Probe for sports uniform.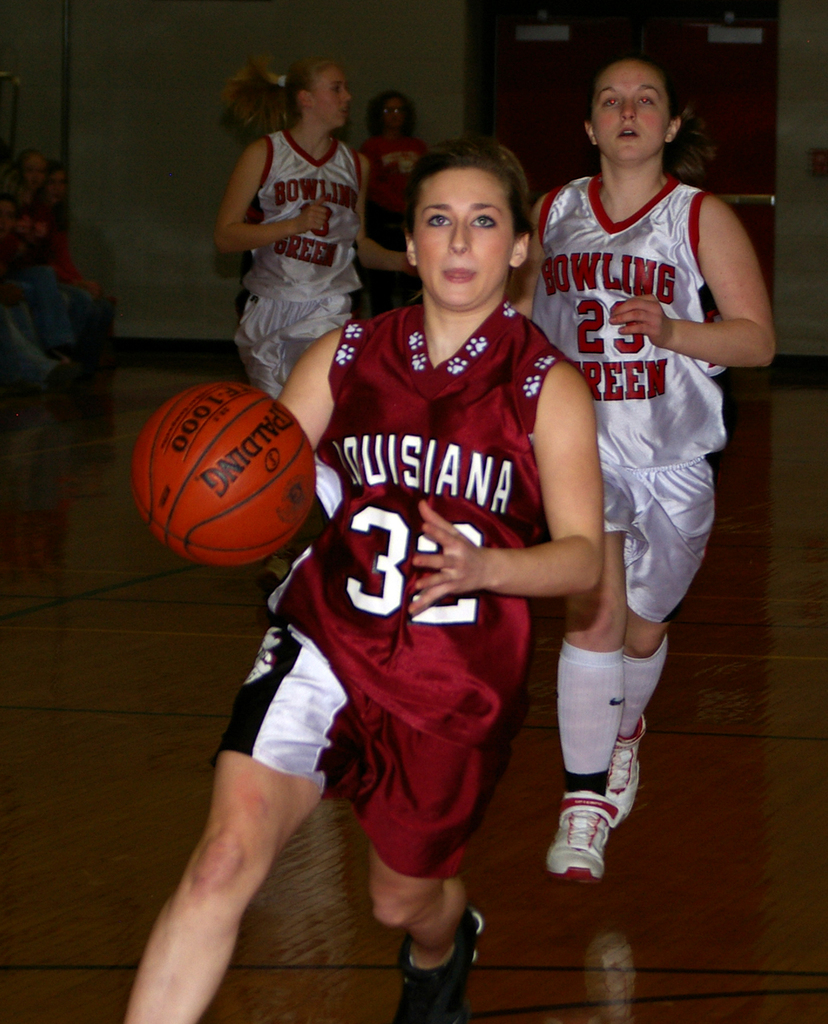
Probe result: <bbox>365, 122, 434, 260</bbox>.
